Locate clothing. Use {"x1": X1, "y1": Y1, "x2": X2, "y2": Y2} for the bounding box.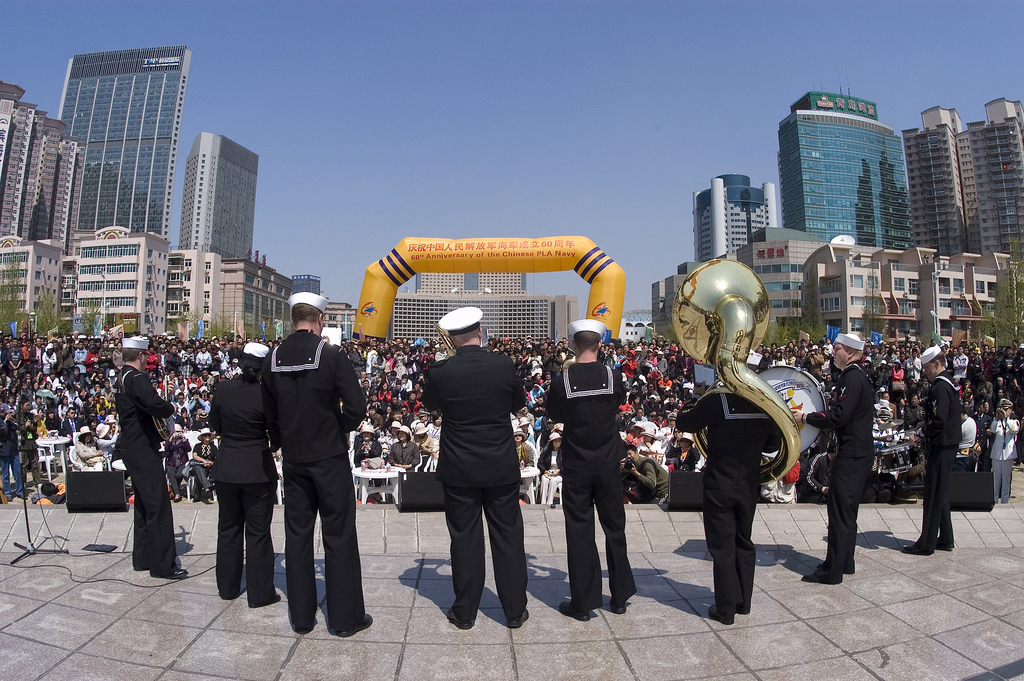
{"x1": 912, "y1": 369, "x2": 960, "y2": 555}.
